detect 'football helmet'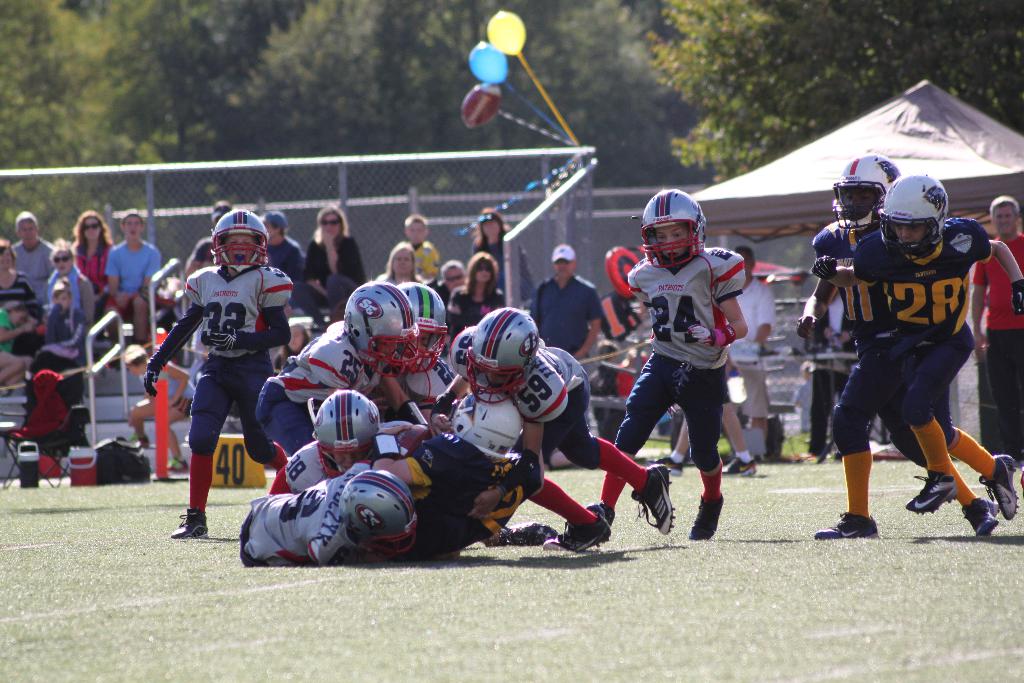
x1=397, y1=283, x2=447, y2=373
